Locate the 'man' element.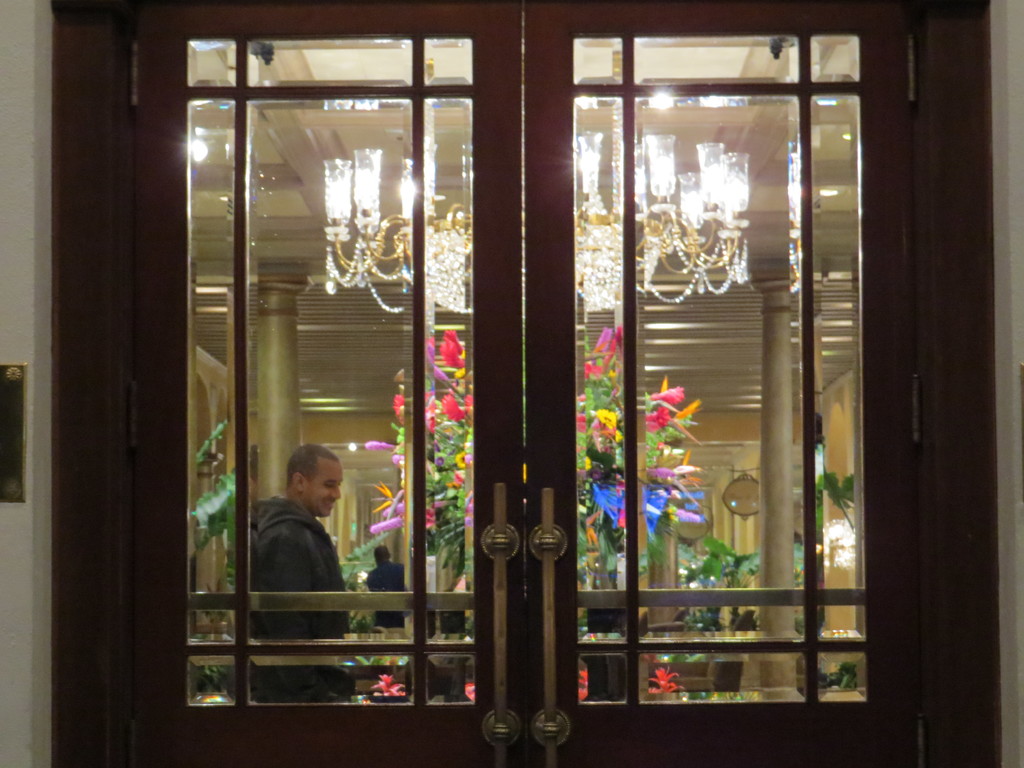
Element bbox: x1=246, y1=440, x2=359, y2=707.
